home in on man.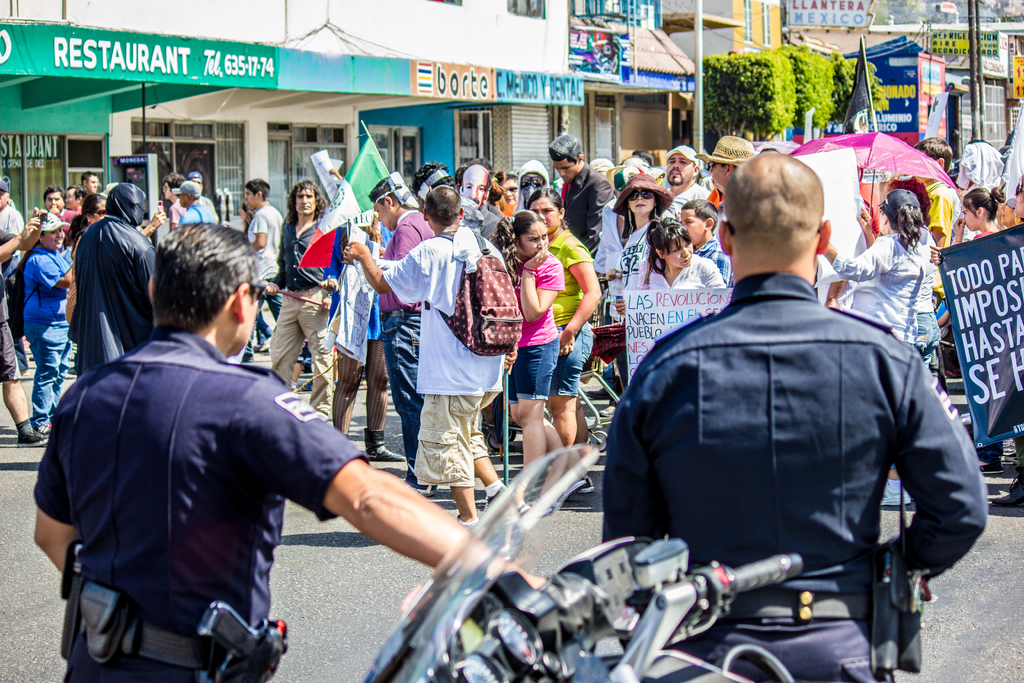
Homed in at rect(341, 186, 536, 547).
